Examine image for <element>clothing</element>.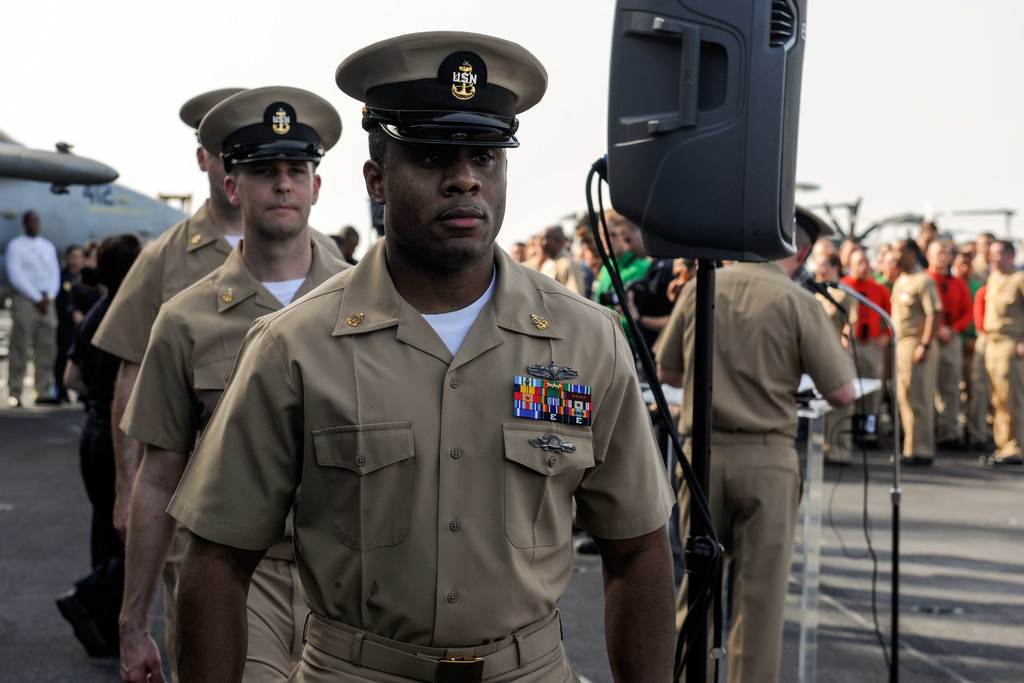
Examination result: (529, 251, 598, 299).
